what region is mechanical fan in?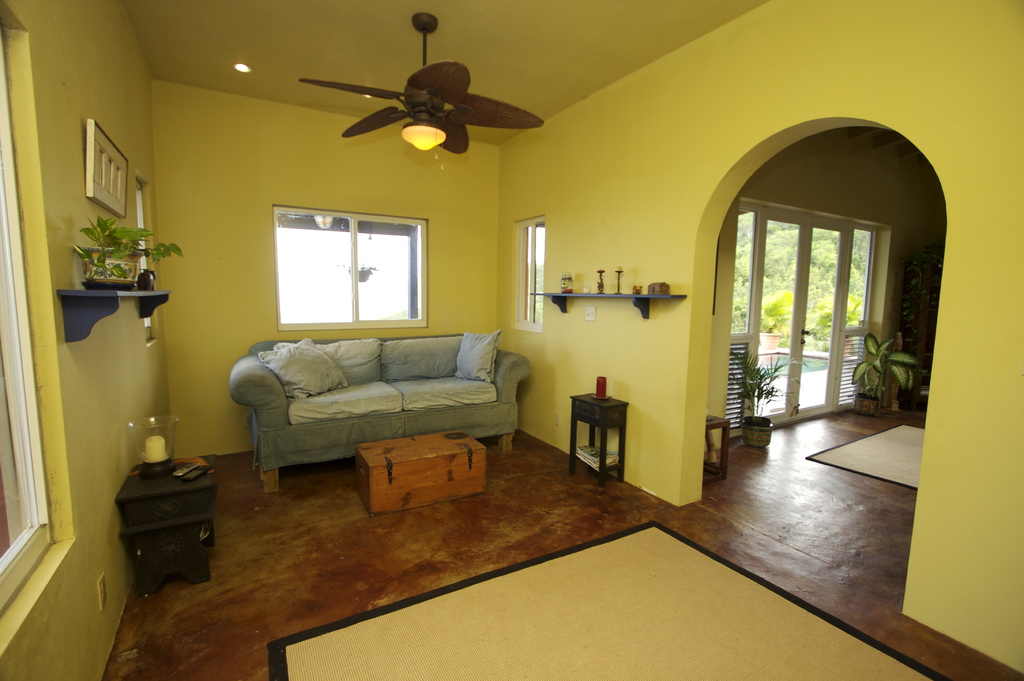
region(298, 4, 543, 154).
